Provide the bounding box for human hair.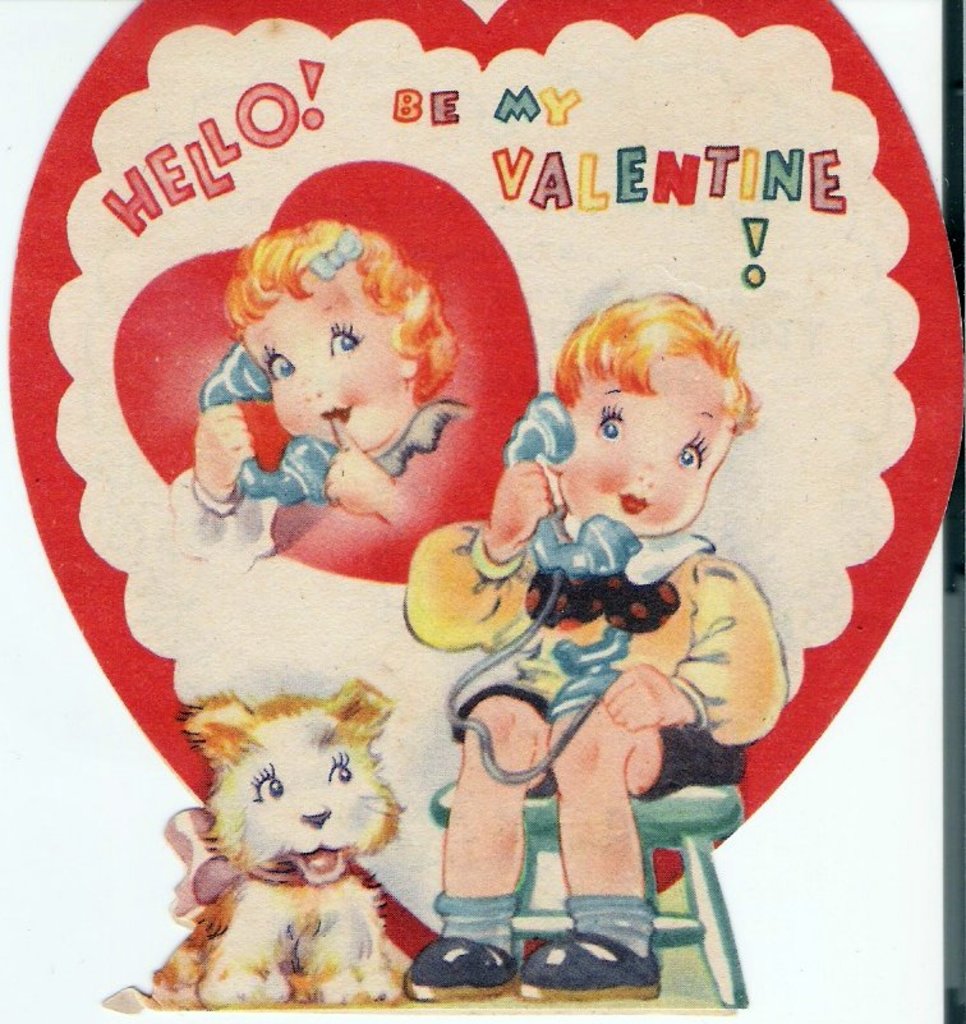
217/224/465/400.
